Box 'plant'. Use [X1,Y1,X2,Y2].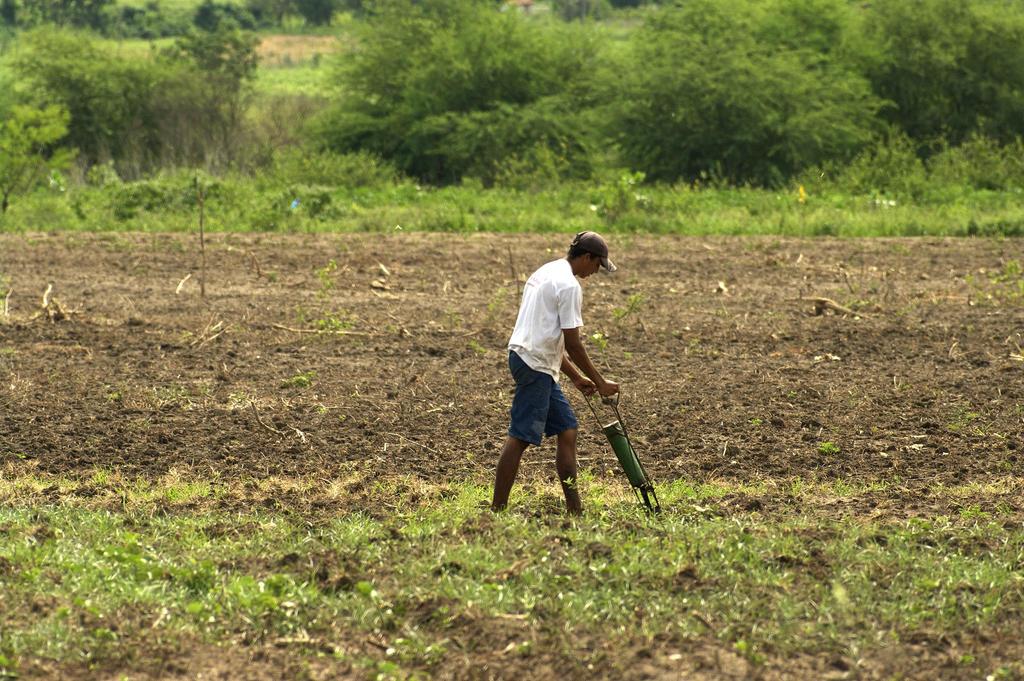
[287,372,314,392].
